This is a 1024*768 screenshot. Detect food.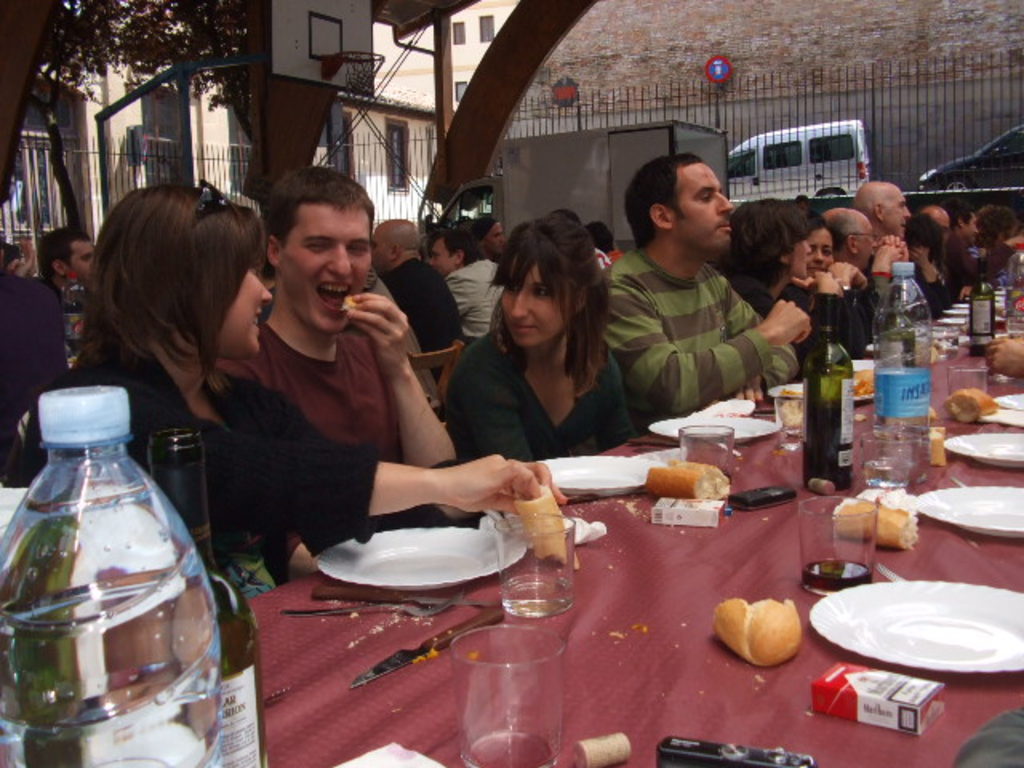
left=514, top=486, right=578, bottom=570.
